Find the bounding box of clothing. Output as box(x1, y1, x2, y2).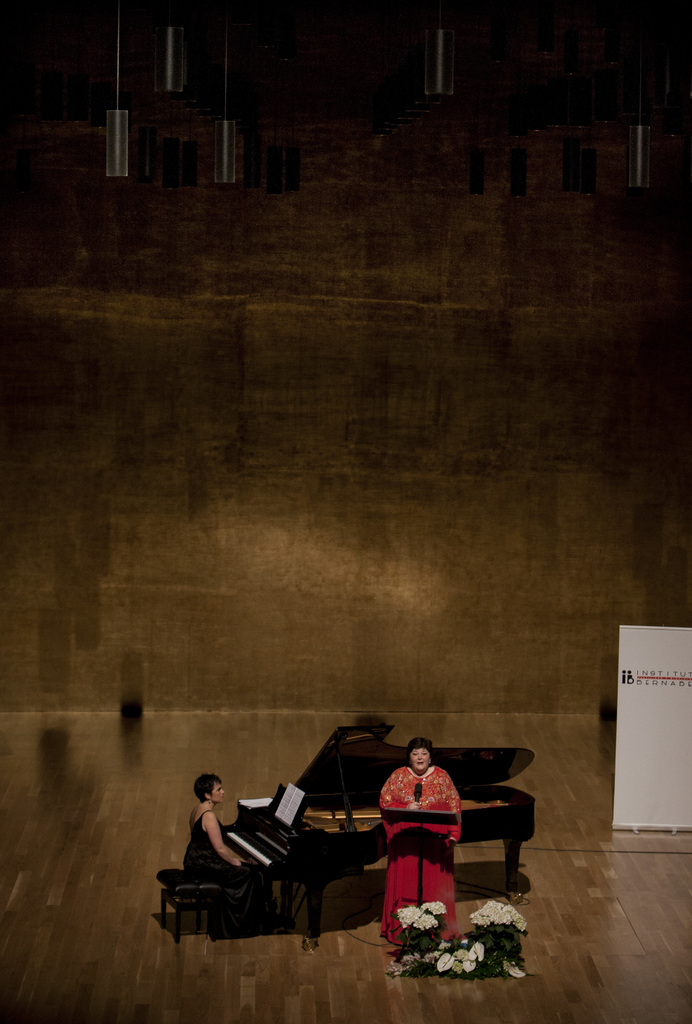
box(378, 753, 481, 950).
